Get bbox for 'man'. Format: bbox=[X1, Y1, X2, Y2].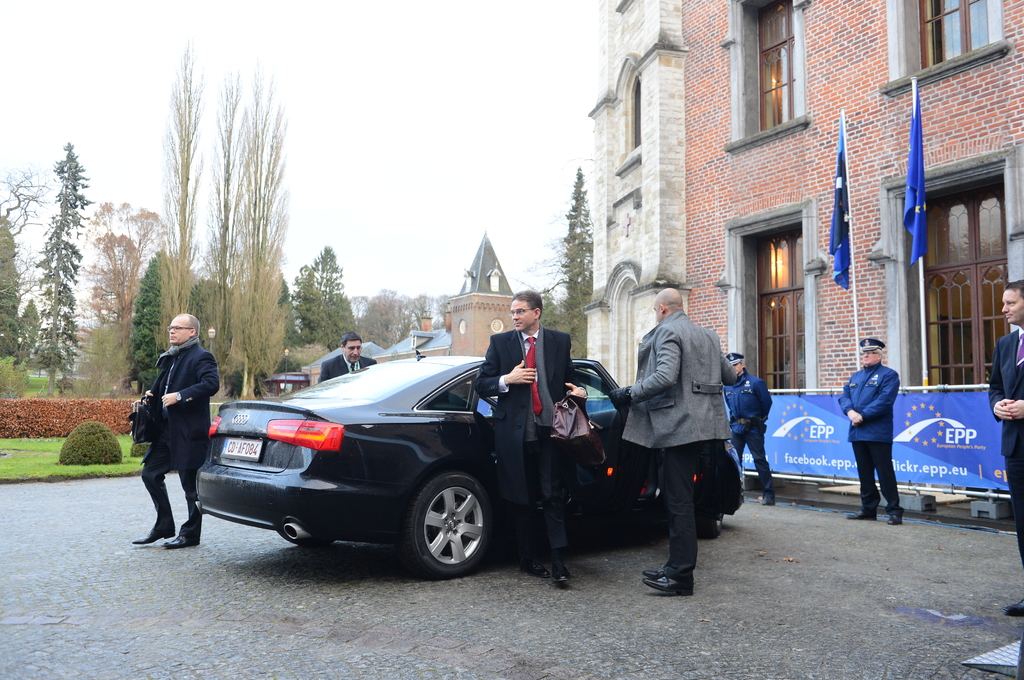
bbox=[479, 288, 580, 580].
